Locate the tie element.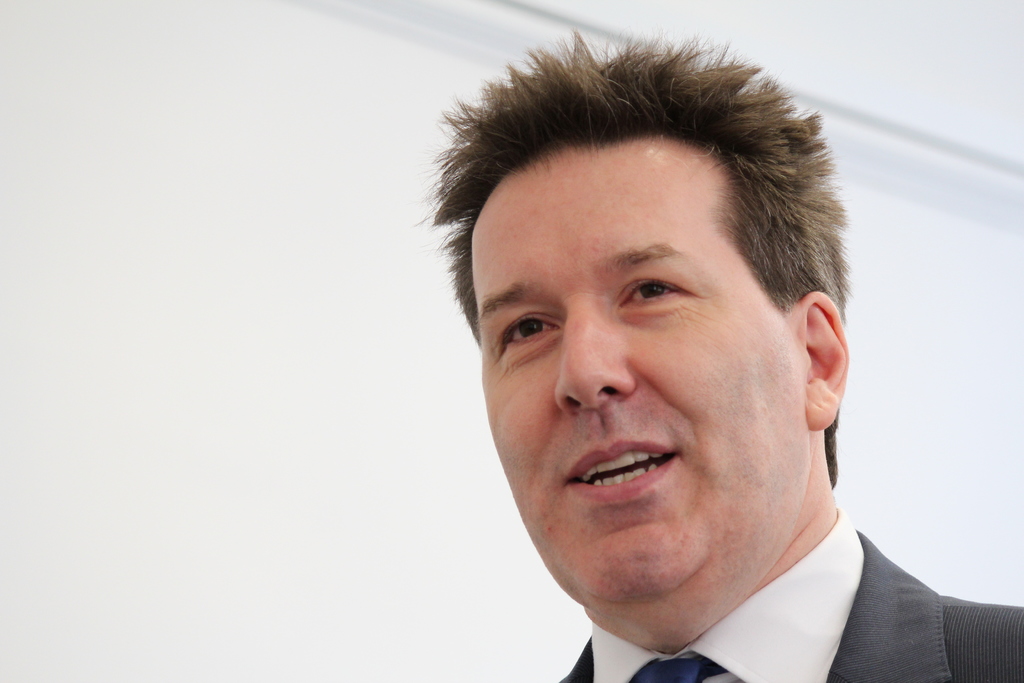
Element bbox: <box>628,657,724,682</box>.
